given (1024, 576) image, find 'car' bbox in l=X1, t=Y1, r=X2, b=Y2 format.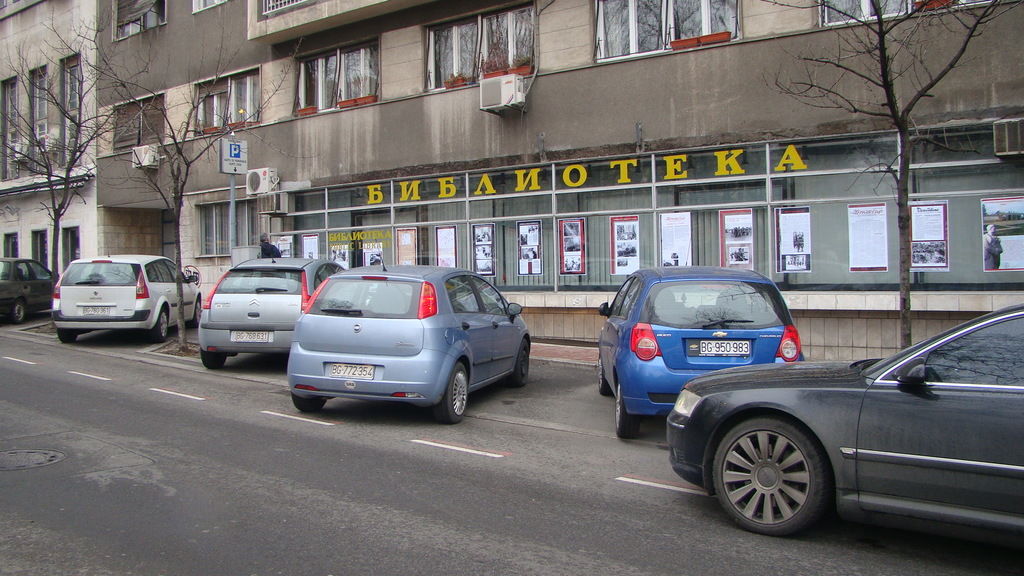
l=197, t=257, r=351, b=371.
